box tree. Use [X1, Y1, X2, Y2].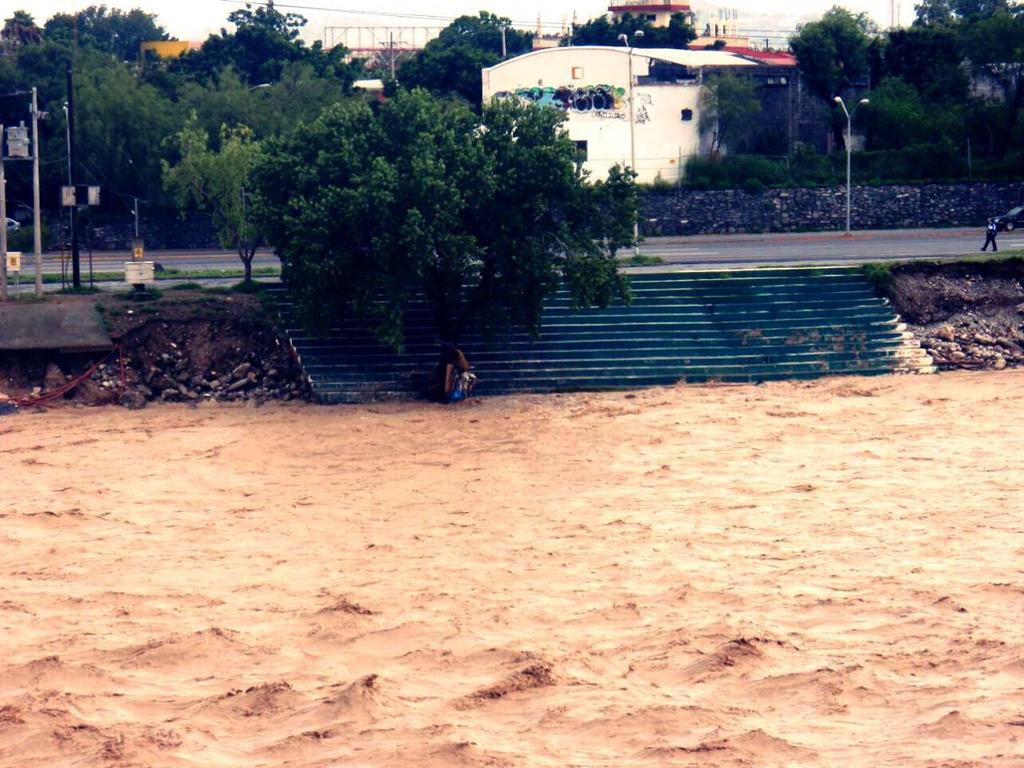
[556, 9, 730, 84].
